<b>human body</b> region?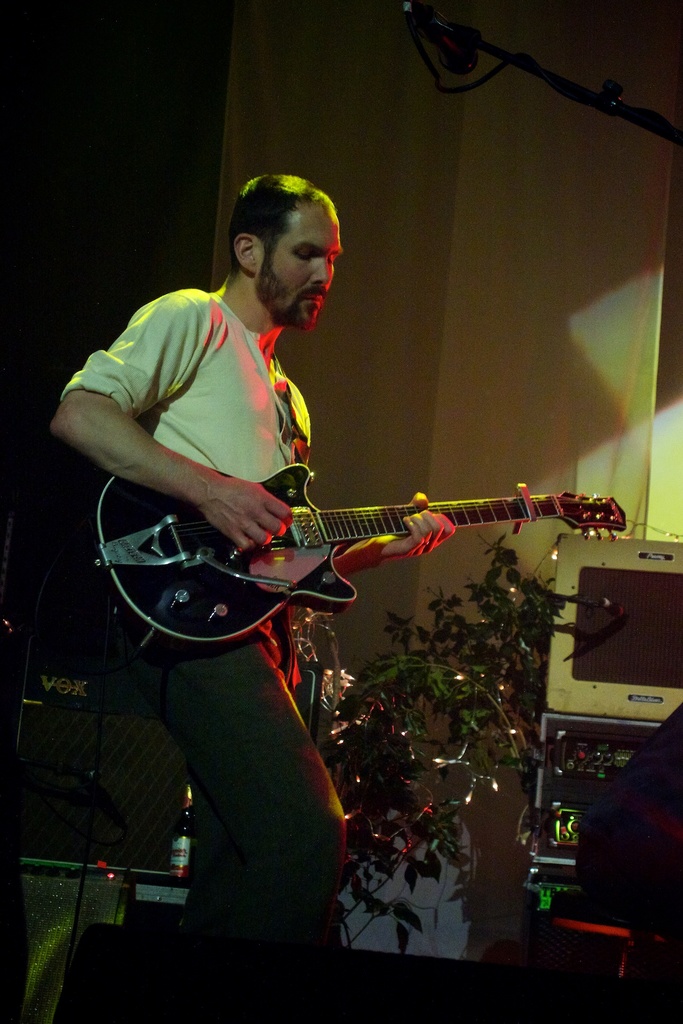
bbox=[107, 248, 532, 908]
